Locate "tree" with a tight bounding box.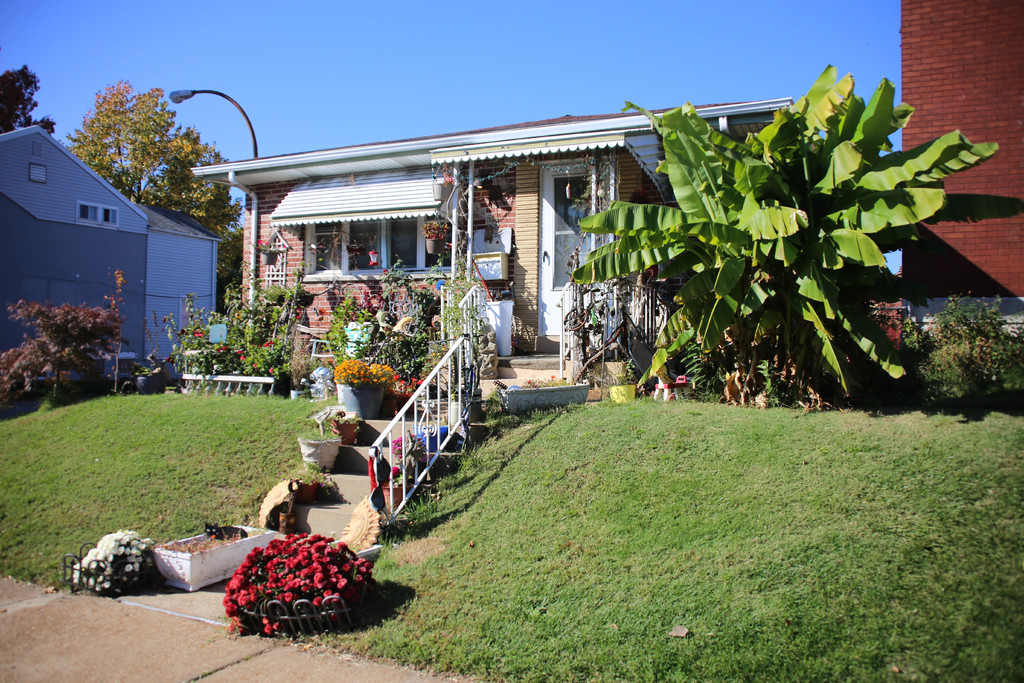
(56,76,250,234).
